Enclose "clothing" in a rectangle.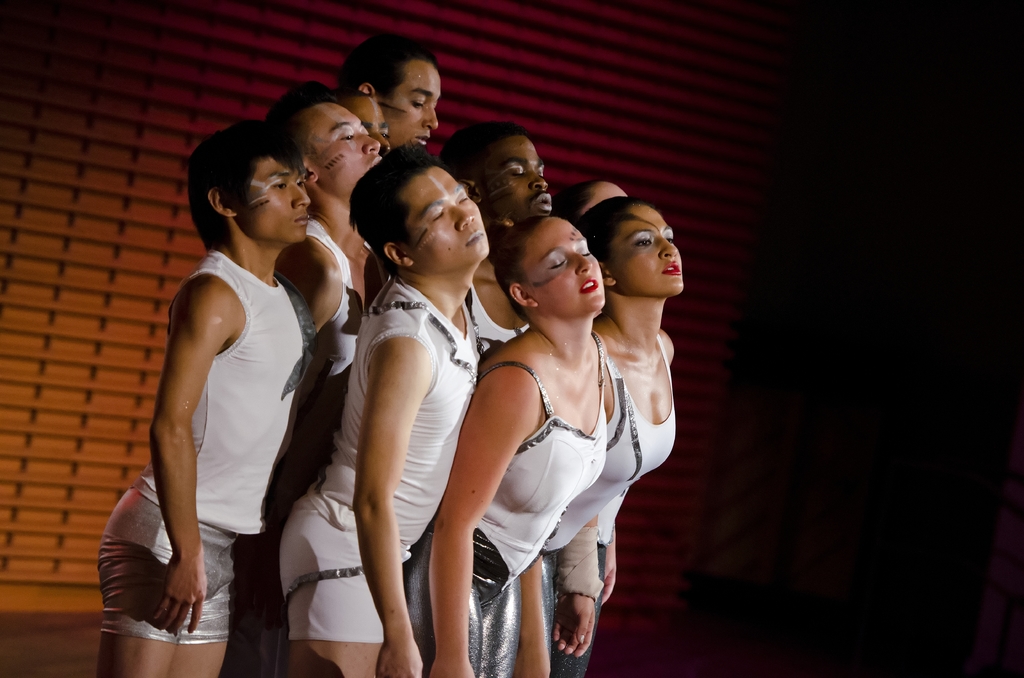
(97, 245, 318, 641).
